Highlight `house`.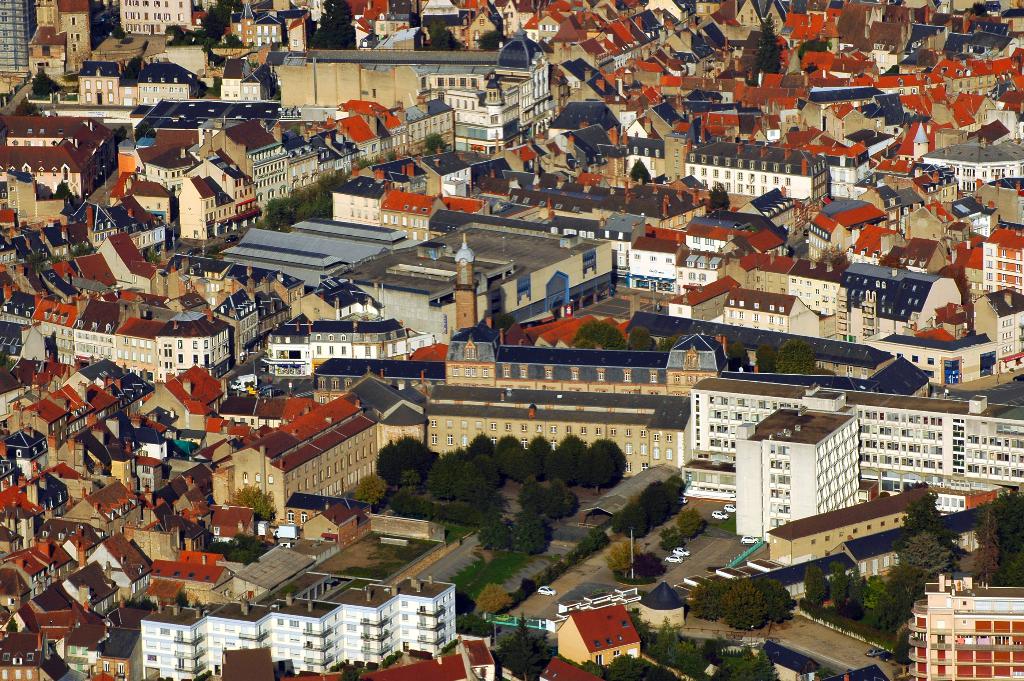
Highlighted region: (left=175, top=174, right=228, bottom=241).
